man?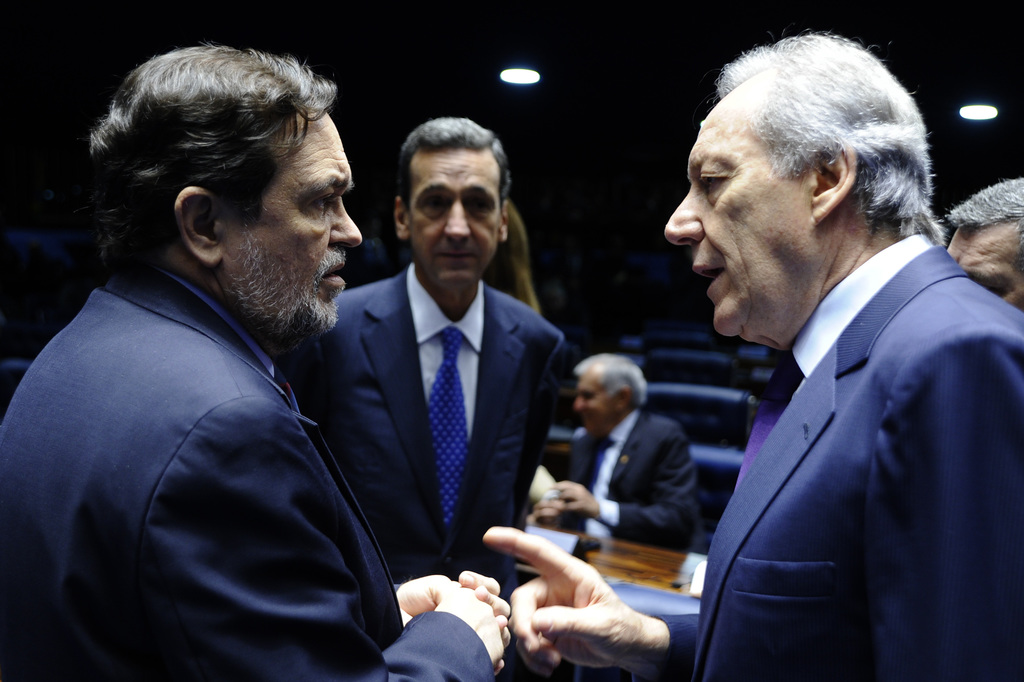
bbox=[488, 36, 1023, 681]
